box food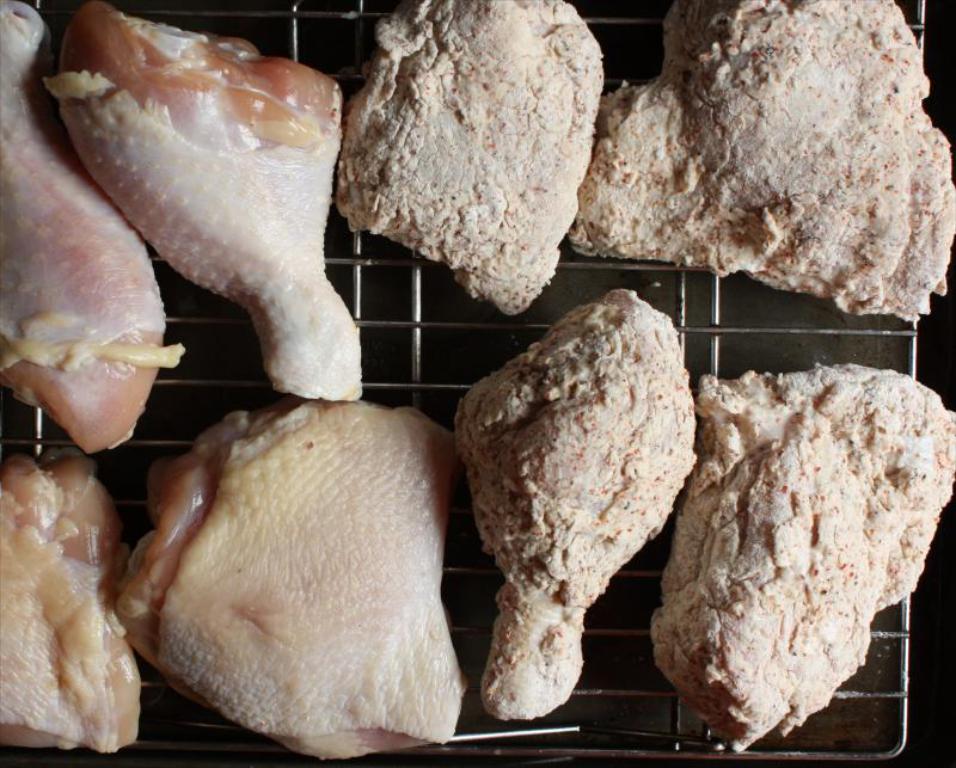
[left=43, top=0, right=361, bottom=405]
